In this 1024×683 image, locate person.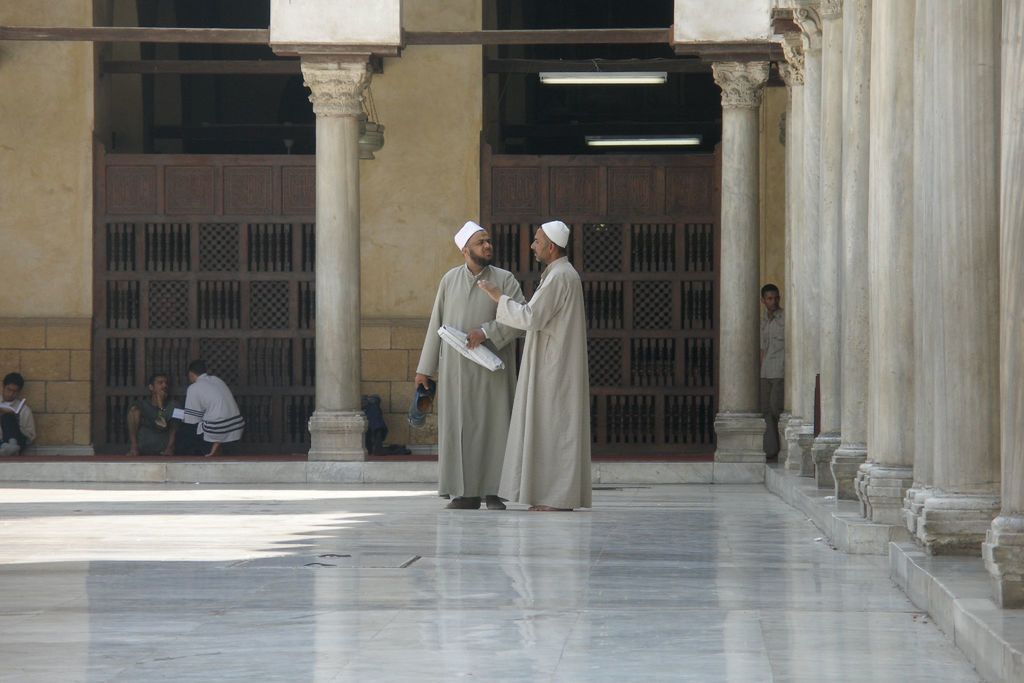
Bounding box: <bbox>757, 283, 797, 469</bbox>.
